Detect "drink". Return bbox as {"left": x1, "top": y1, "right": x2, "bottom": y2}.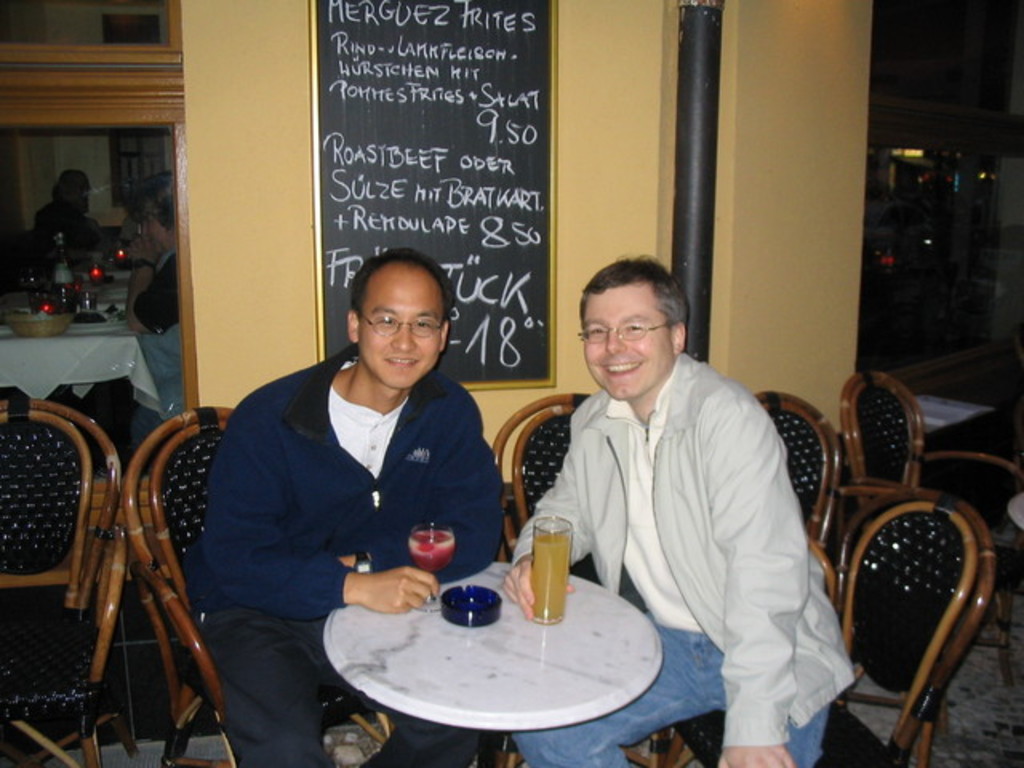
{"left": 499, "top": 522, "right": 586, "bottom": 611}.
